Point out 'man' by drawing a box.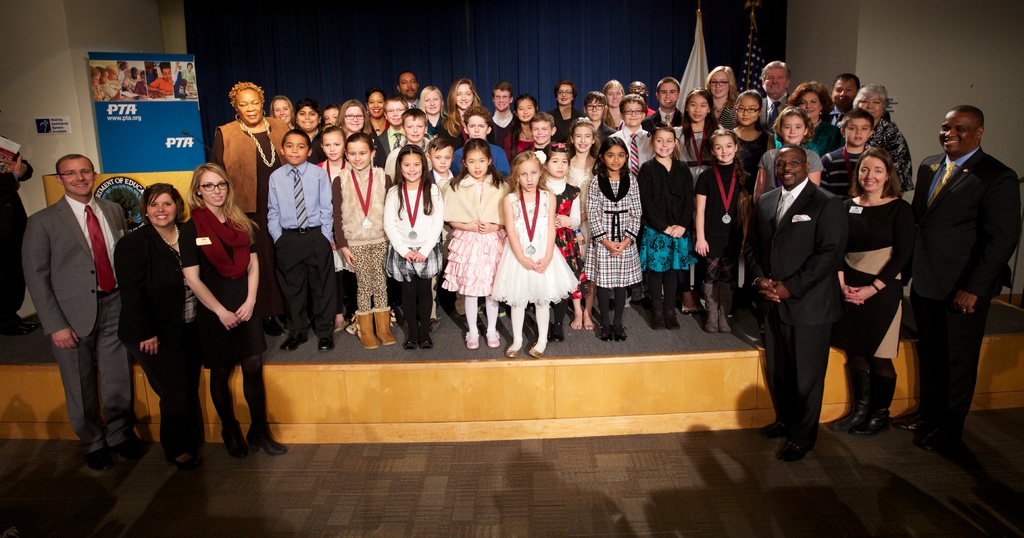
(left=742, top=142, right=850, bottom=464).
